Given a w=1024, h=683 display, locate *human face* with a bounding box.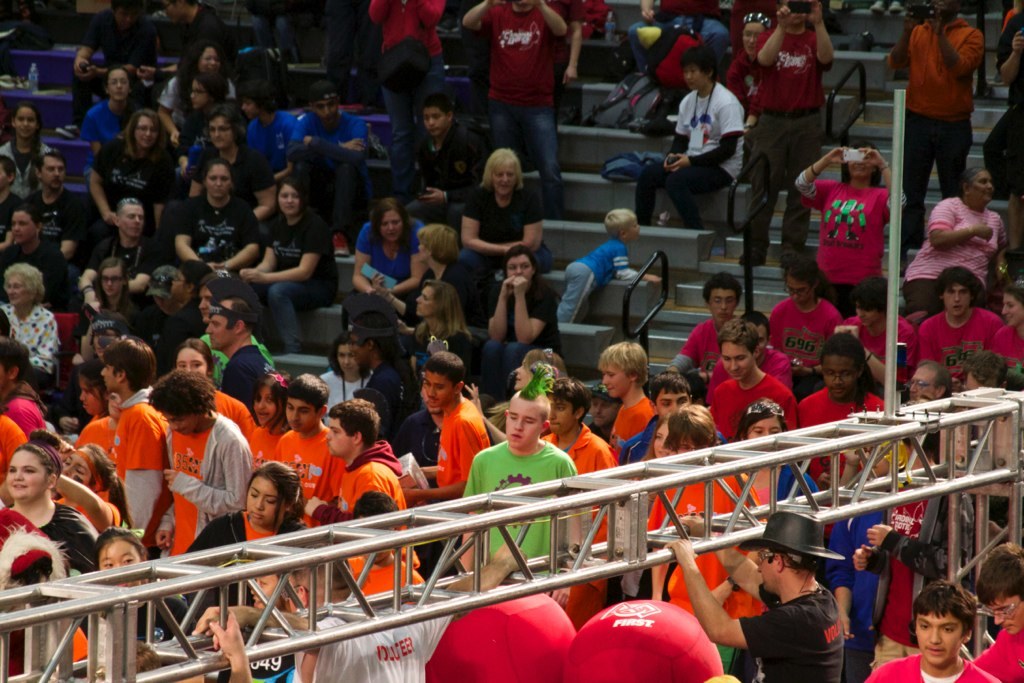
Located: 199,43,221,74.
